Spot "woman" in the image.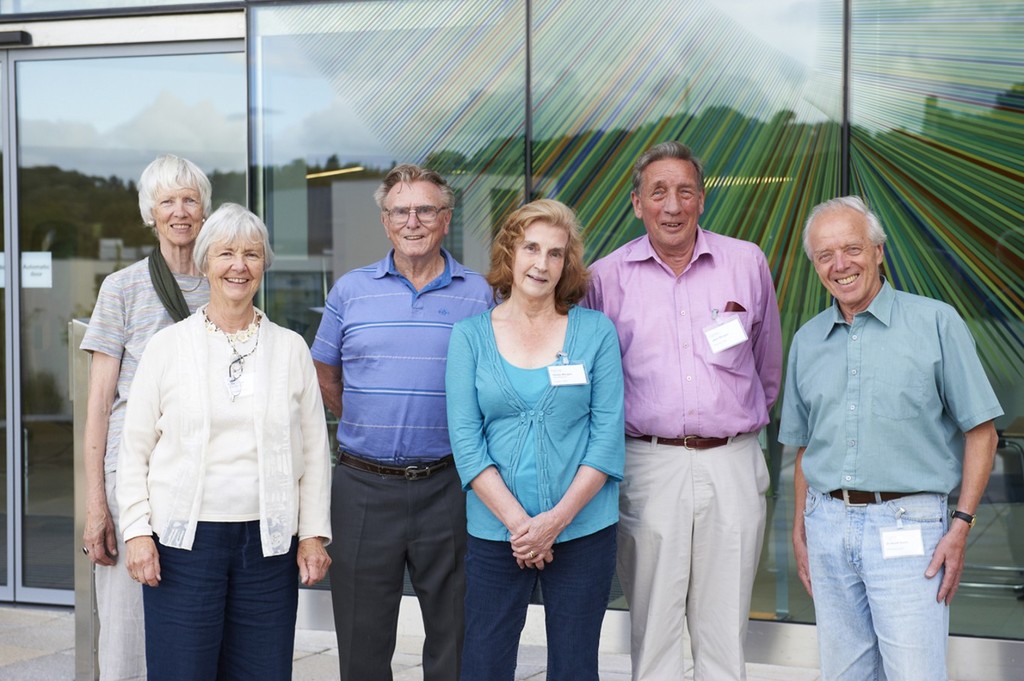
"woman" found at 76:154:226:680.
